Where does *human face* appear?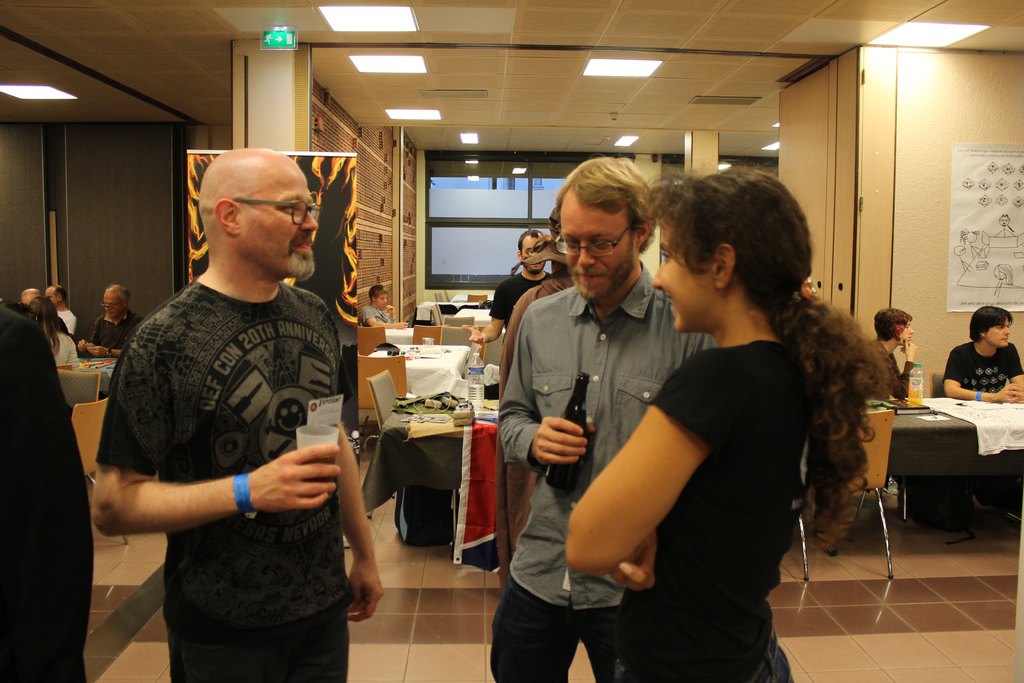
Appears at Rect(987, 317, 1011, 344).
